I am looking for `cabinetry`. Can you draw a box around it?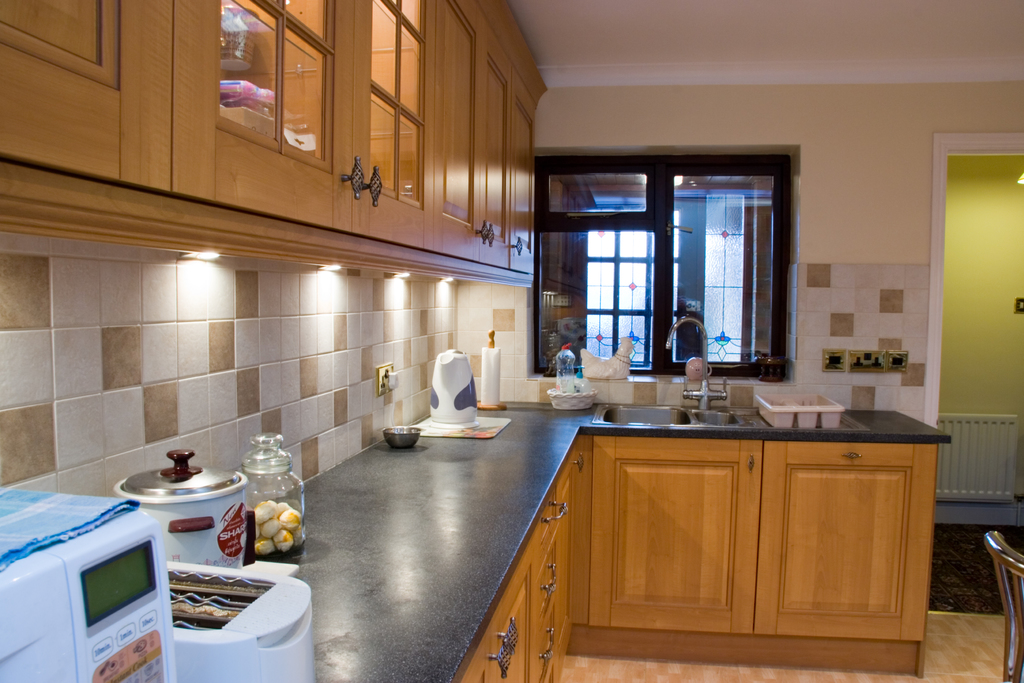
Sure, the bounding box is bbox=(453, 449, 579, 682).
